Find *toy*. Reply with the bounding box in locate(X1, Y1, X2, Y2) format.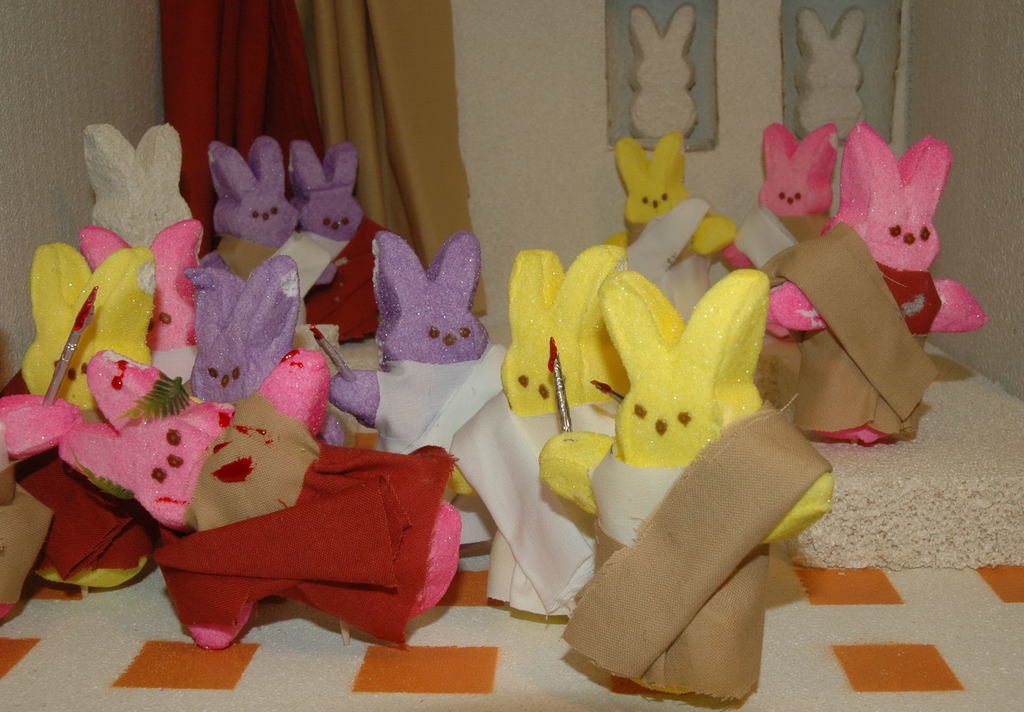
locate(755, 117, 974, 432).
